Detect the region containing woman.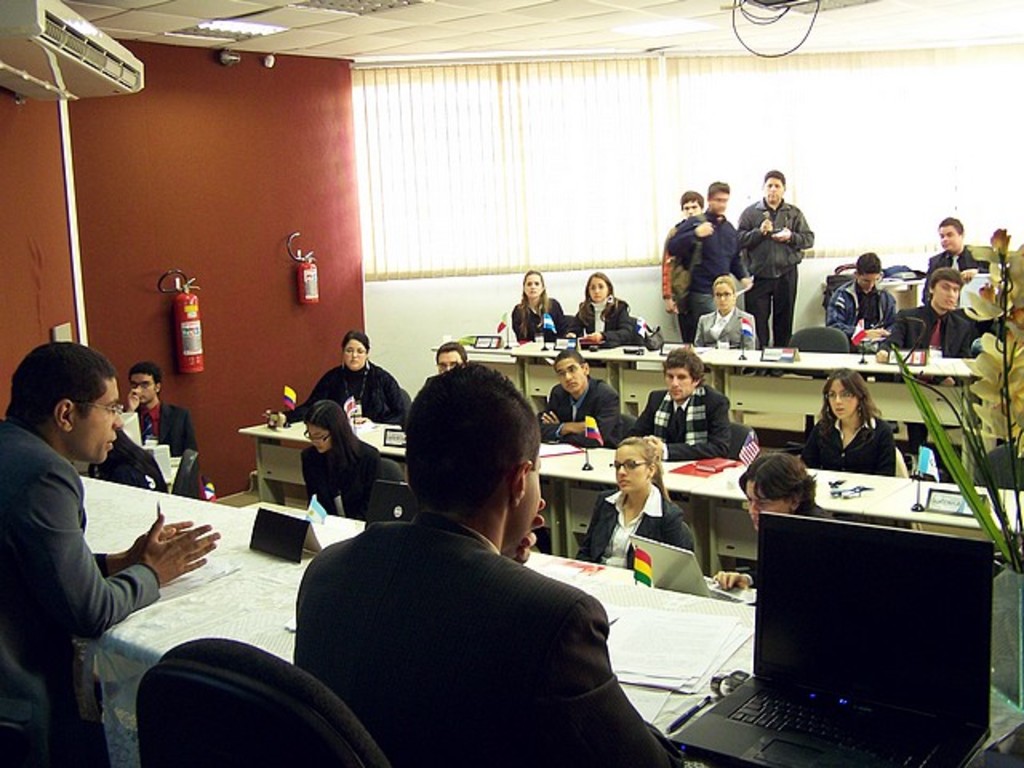
select_region(808, 376, 899, 502).
